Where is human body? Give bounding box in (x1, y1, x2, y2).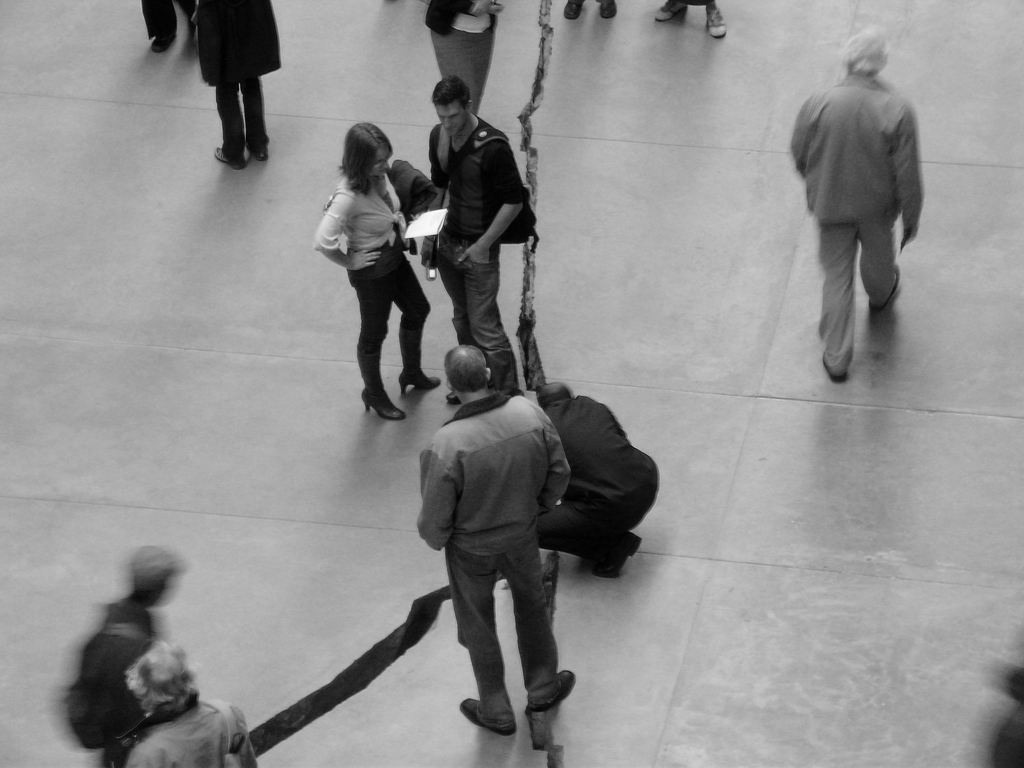
(415, 393, 575, 742).
